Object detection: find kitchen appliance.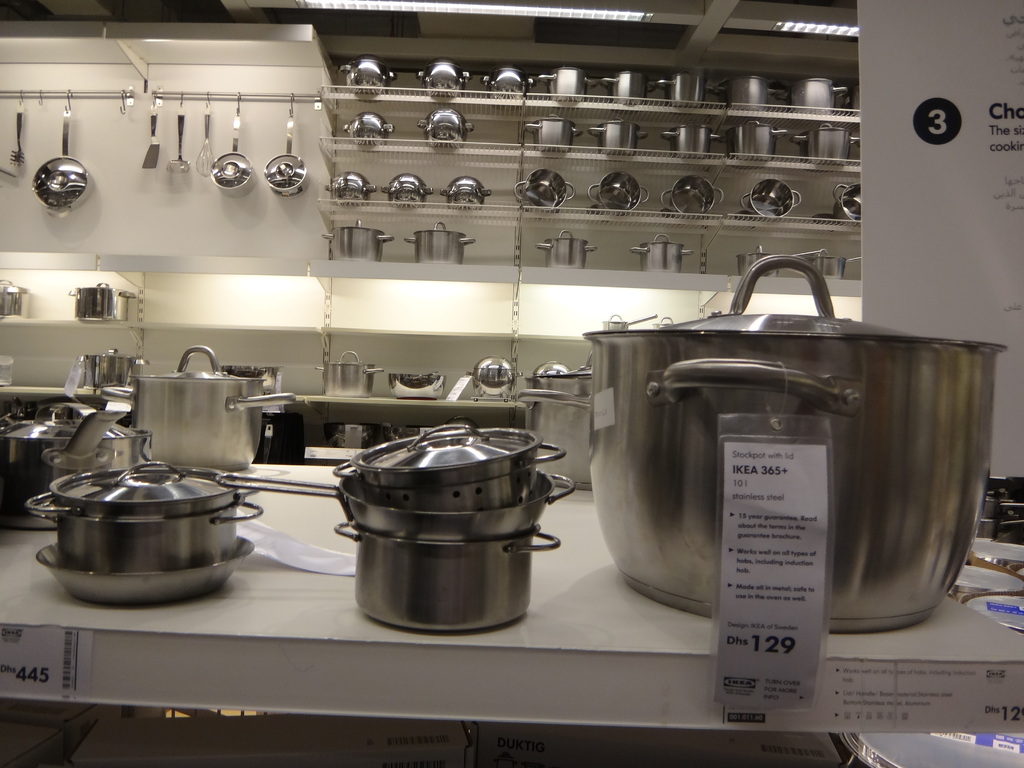
locate(739, 178, 802, 220).
